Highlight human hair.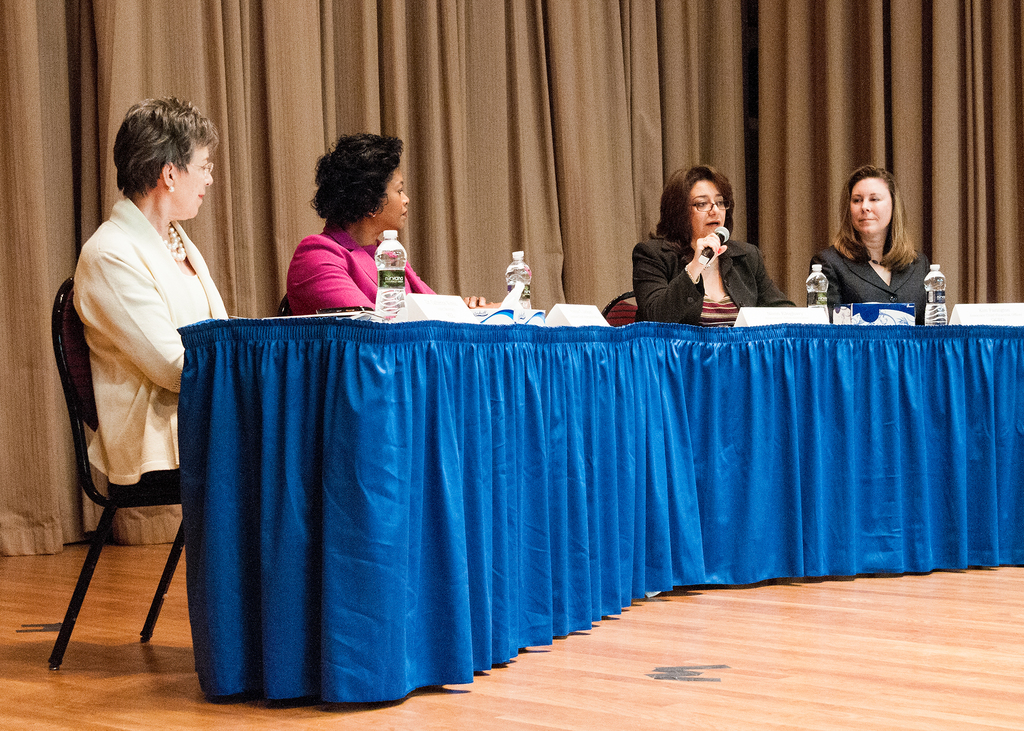
Highlighted region: box(831, 165, 921, 274).
